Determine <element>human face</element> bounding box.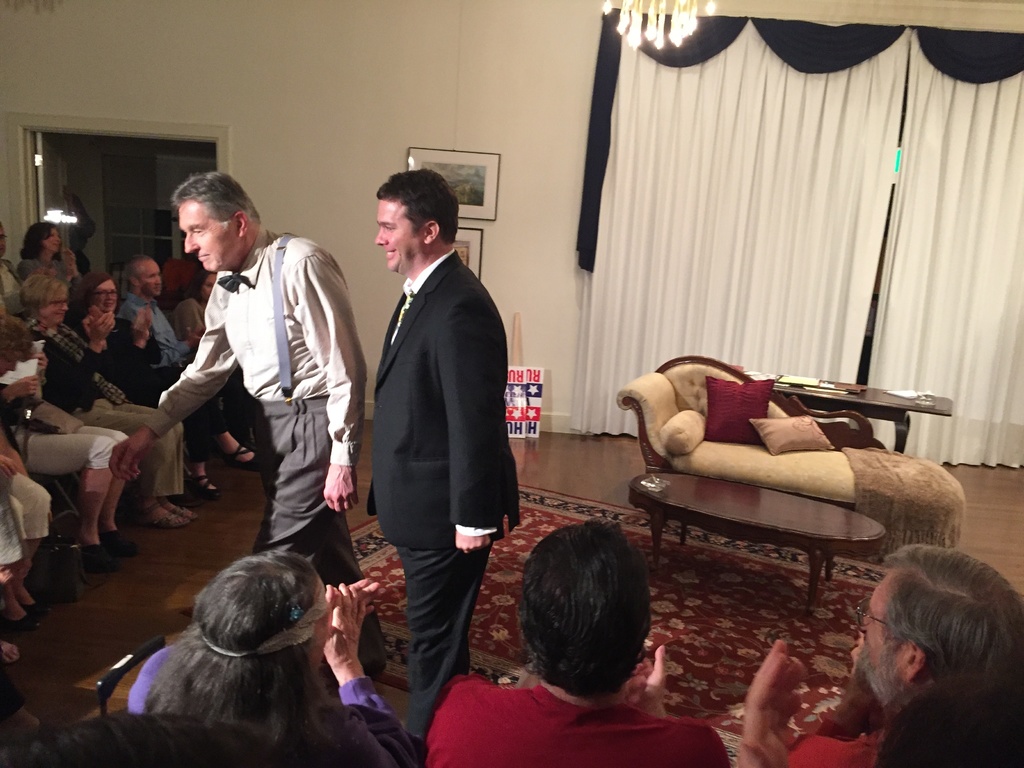
Determined: bbox(47, 228, 60, 253).
